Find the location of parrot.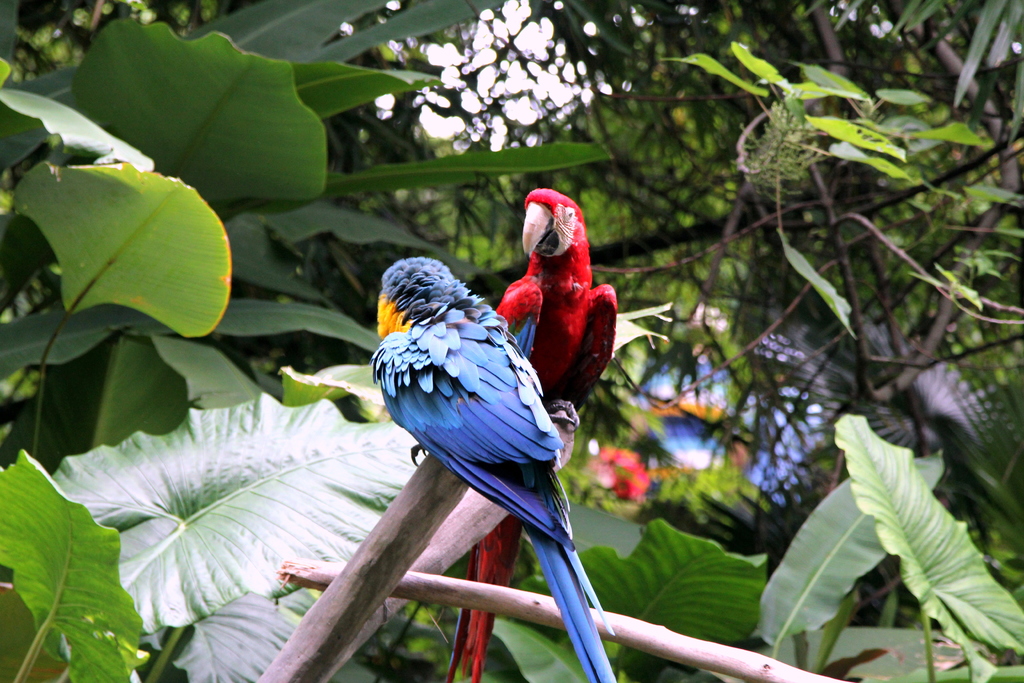
Location: BBox(365, 236, 632, 682).
